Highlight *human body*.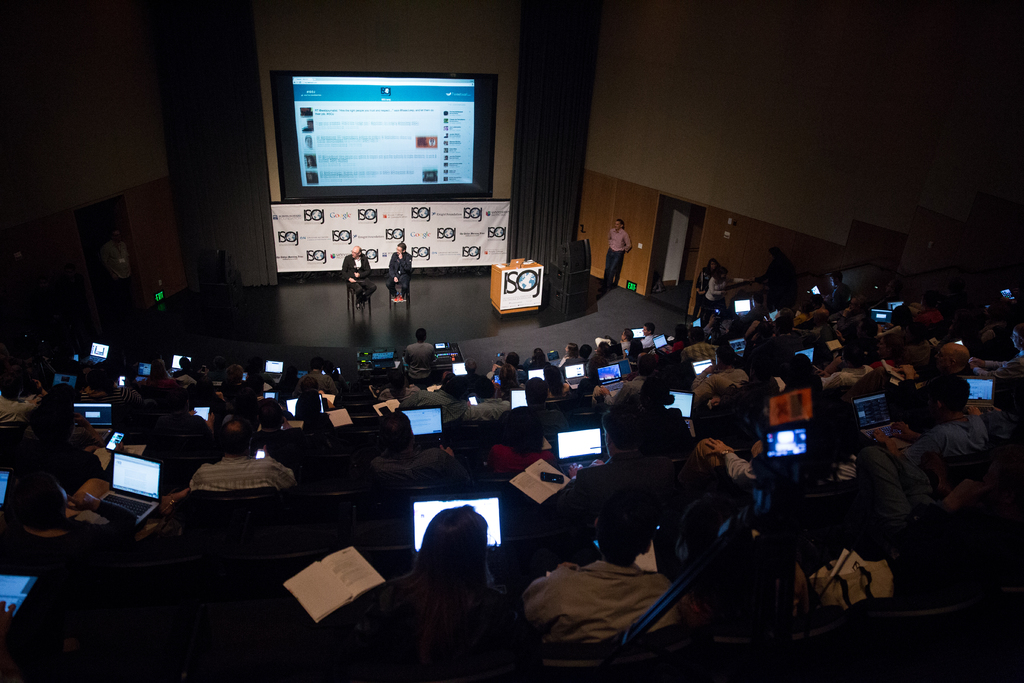
Highlighted region: {"left": 99, "top": 227, "right": 132, "bottom": 313}.
